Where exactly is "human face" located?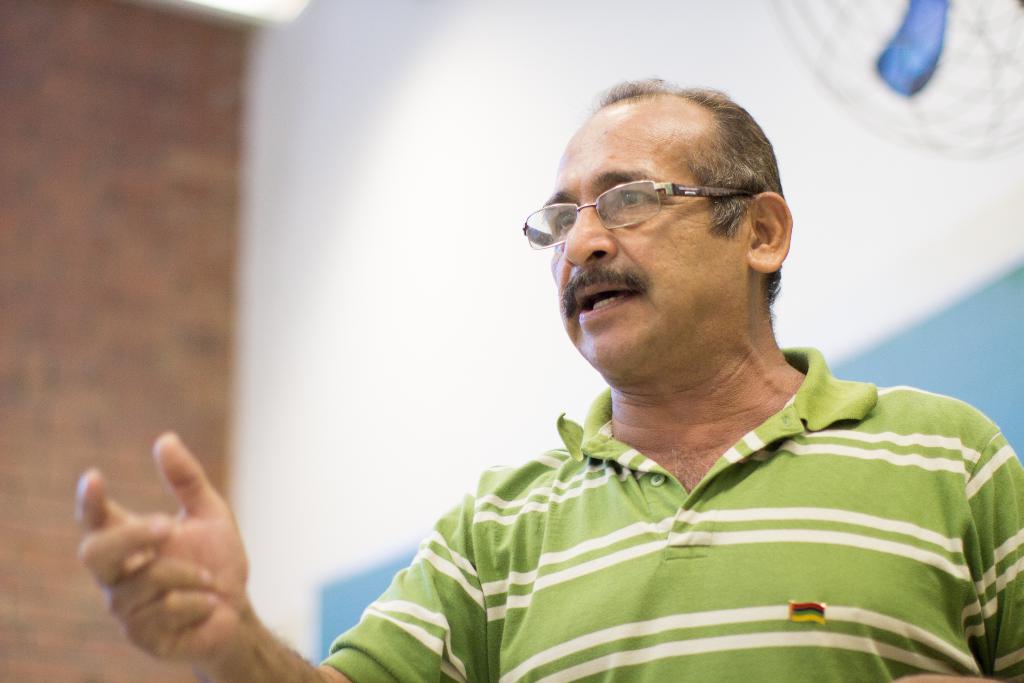
Its bounding box is 543/148/750/366.
